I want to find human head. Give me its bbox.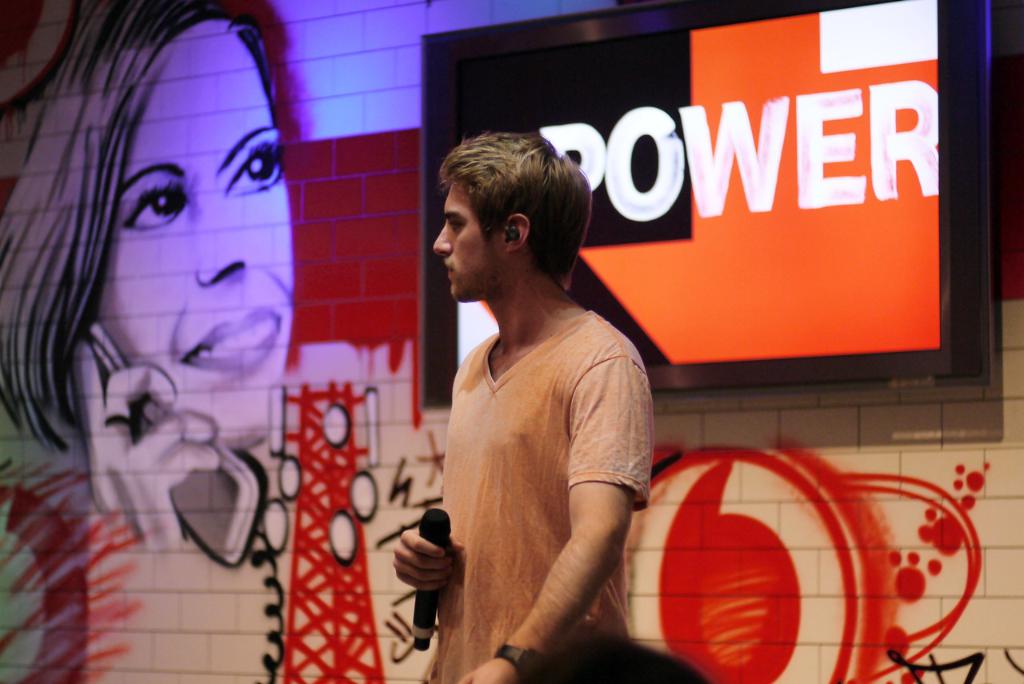
<box>429,131,558,292</box>.
